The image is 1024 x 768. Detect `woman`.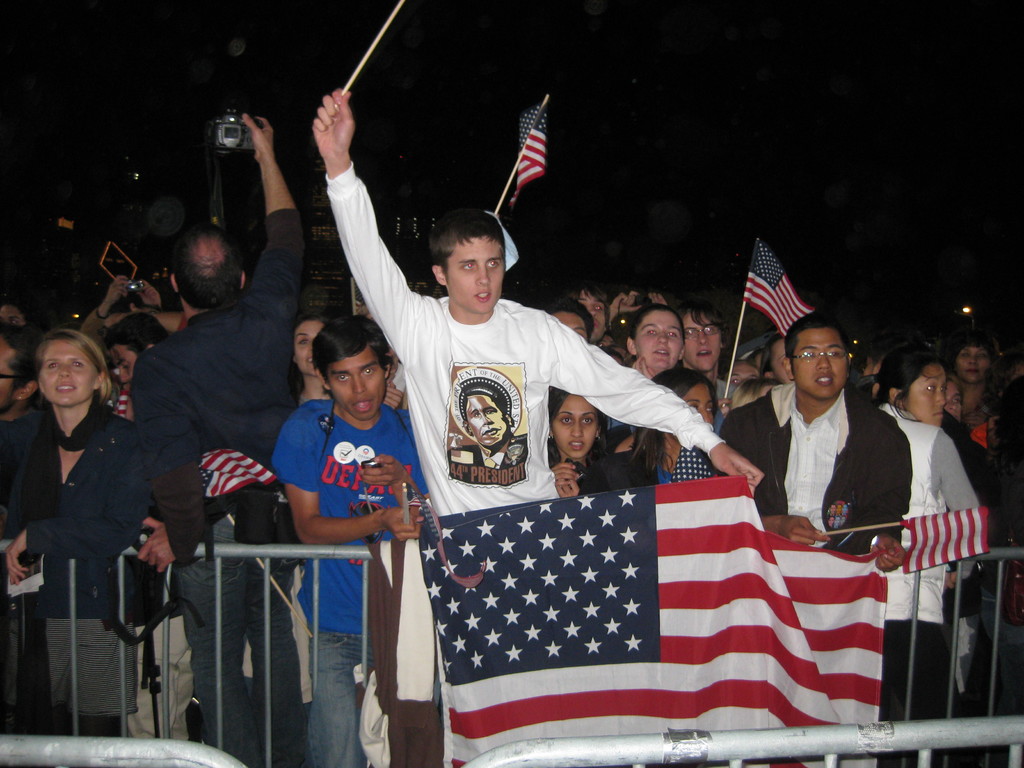
Detection: <bbox>602, 367, 724, 493</bbox>.
